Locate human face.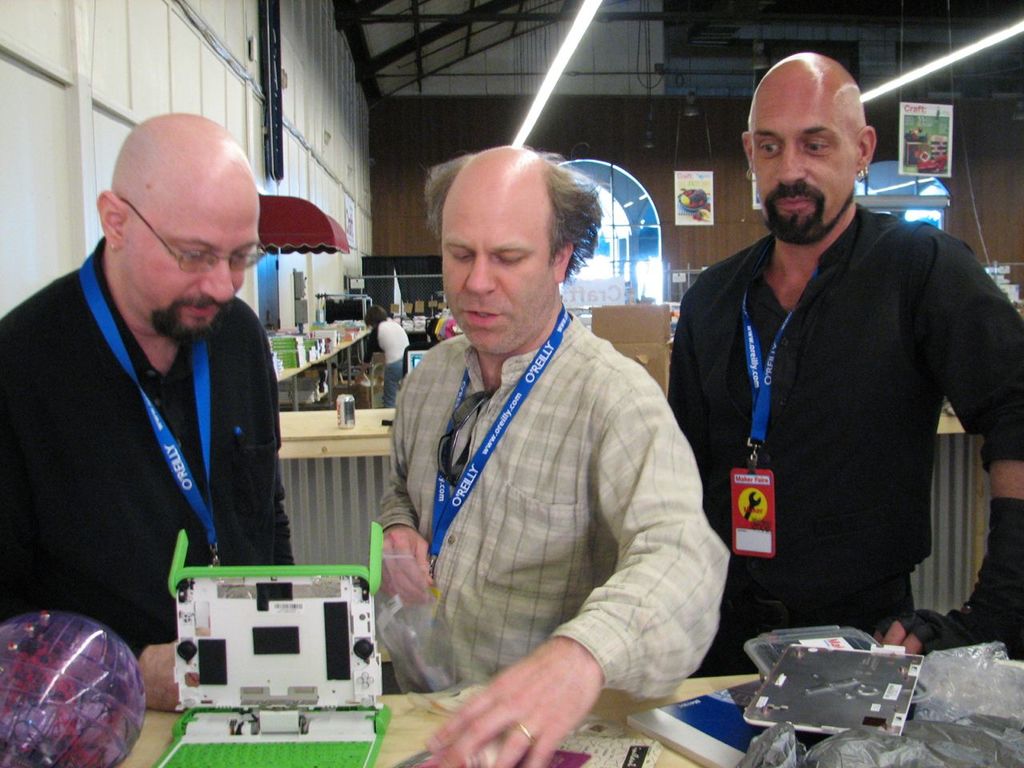
Bounding box: [744, 82, 856, 244].
